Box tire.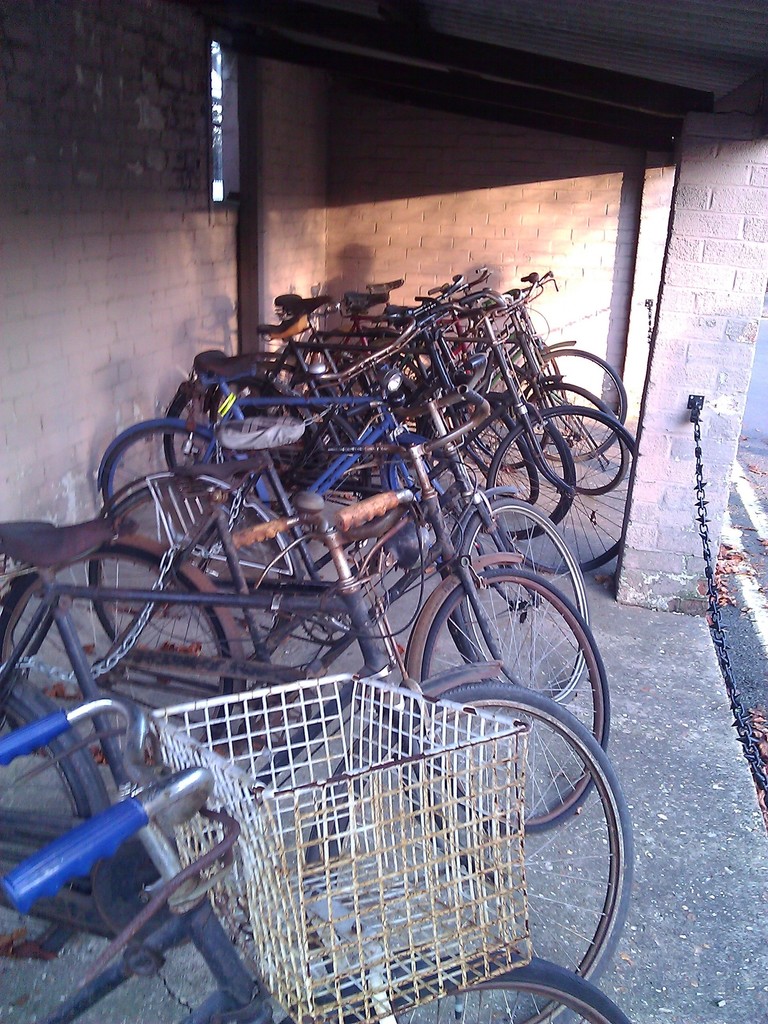
(484,406,638,573).
